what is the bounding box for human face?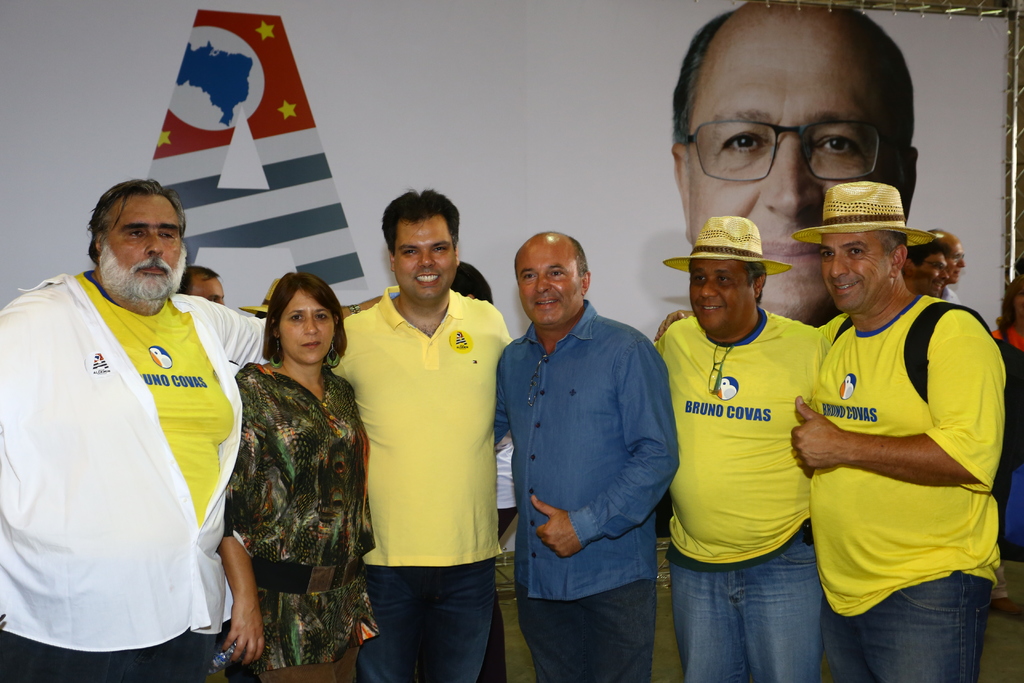
1011 286 1021 325.
